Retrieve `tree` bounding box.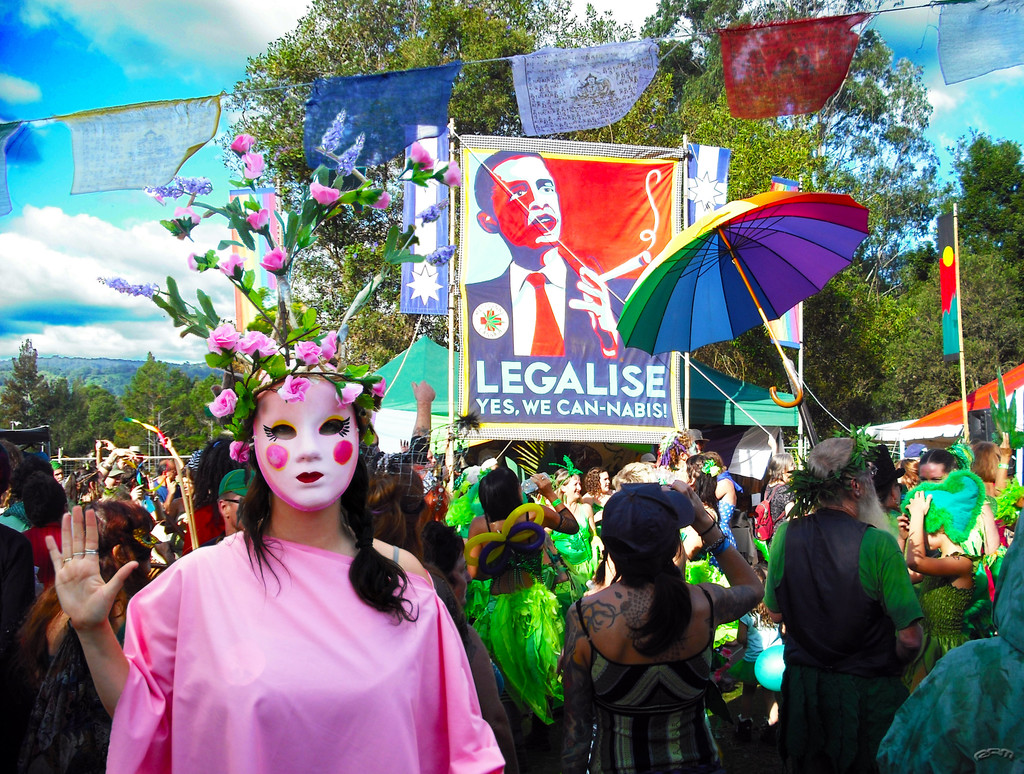
Bounding box: crop(102, 134, 456, 434).
